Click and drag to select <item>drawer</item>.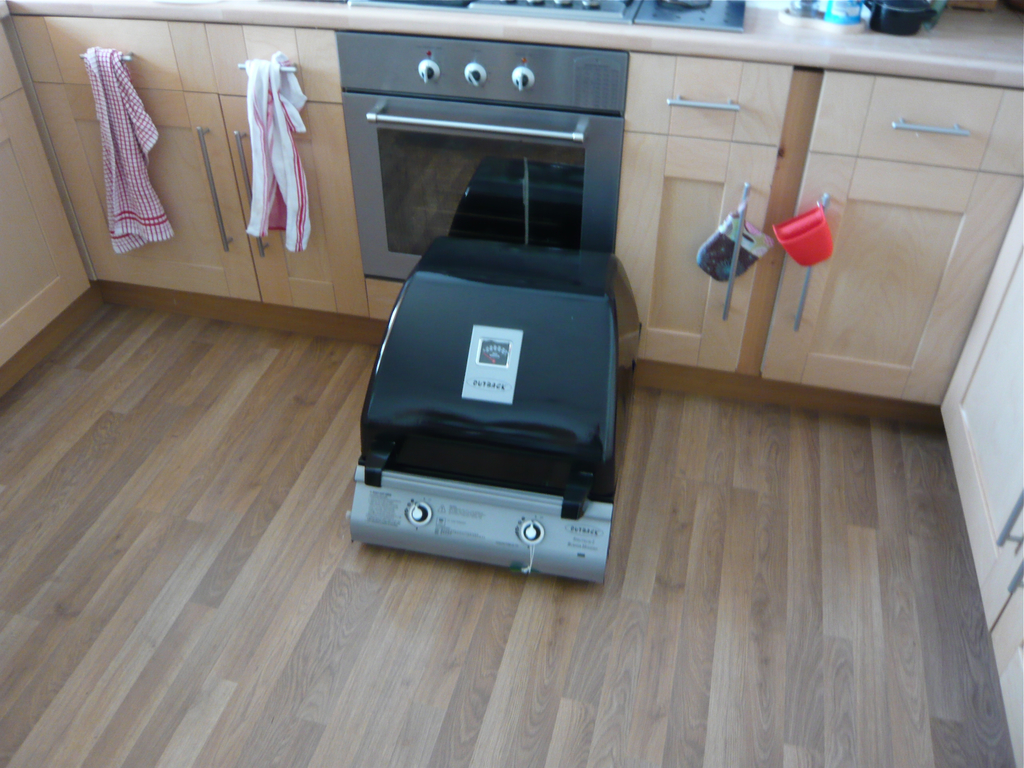
Selection: 807, 72, 1023, 177.
